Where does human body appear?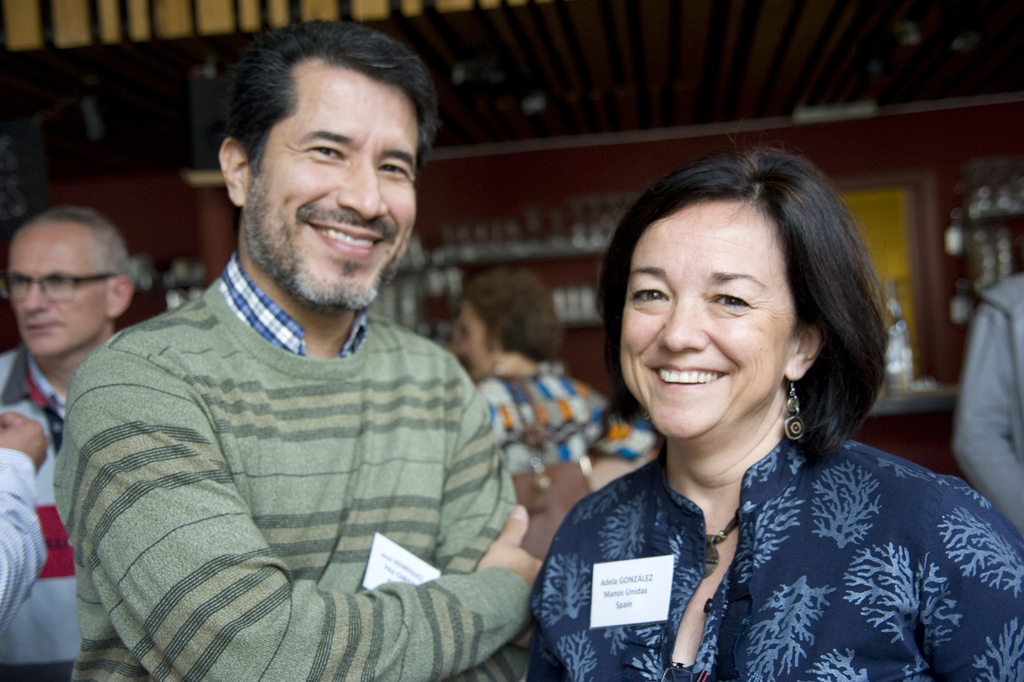
Appears at 532/151/1023/681.
